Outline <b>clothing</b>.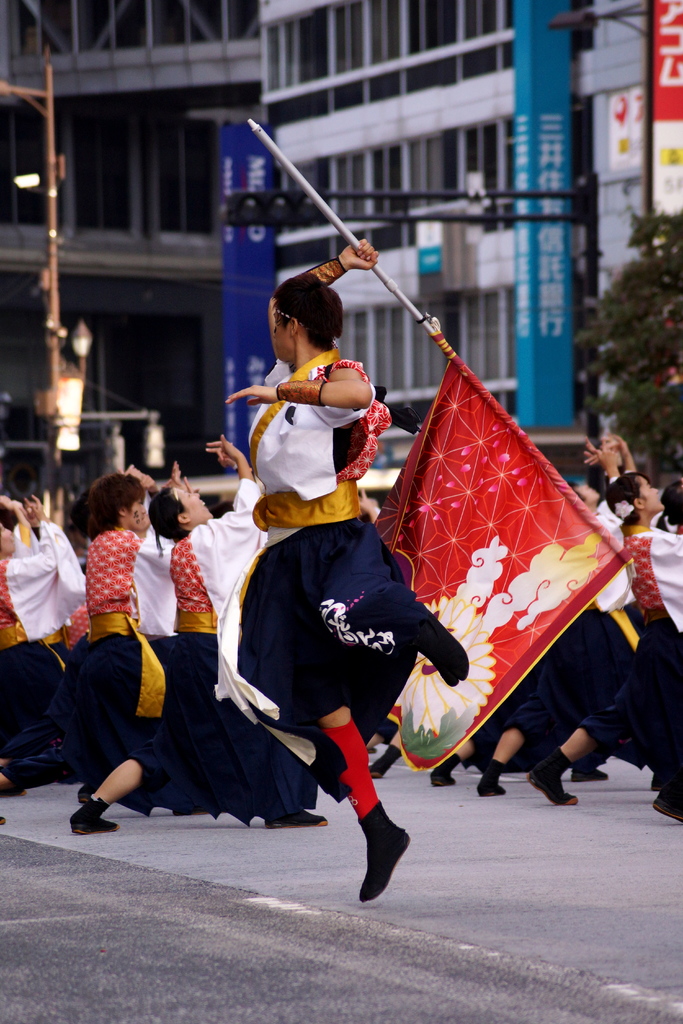
Outline: box(498, 501, 642, 762).
